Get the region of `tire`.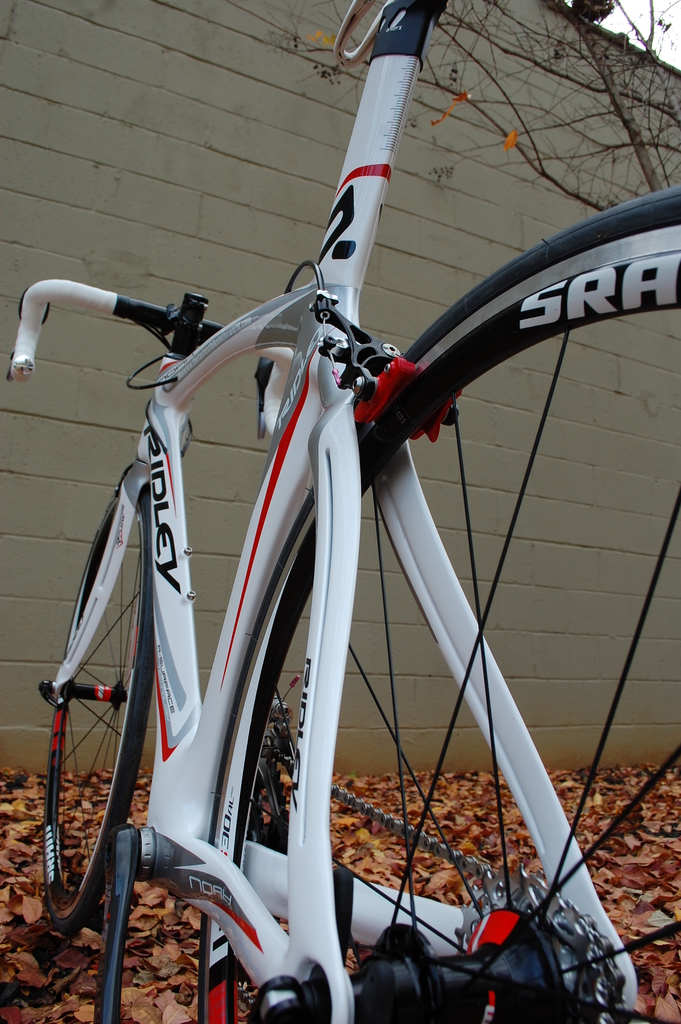
192/181/678/1023.
